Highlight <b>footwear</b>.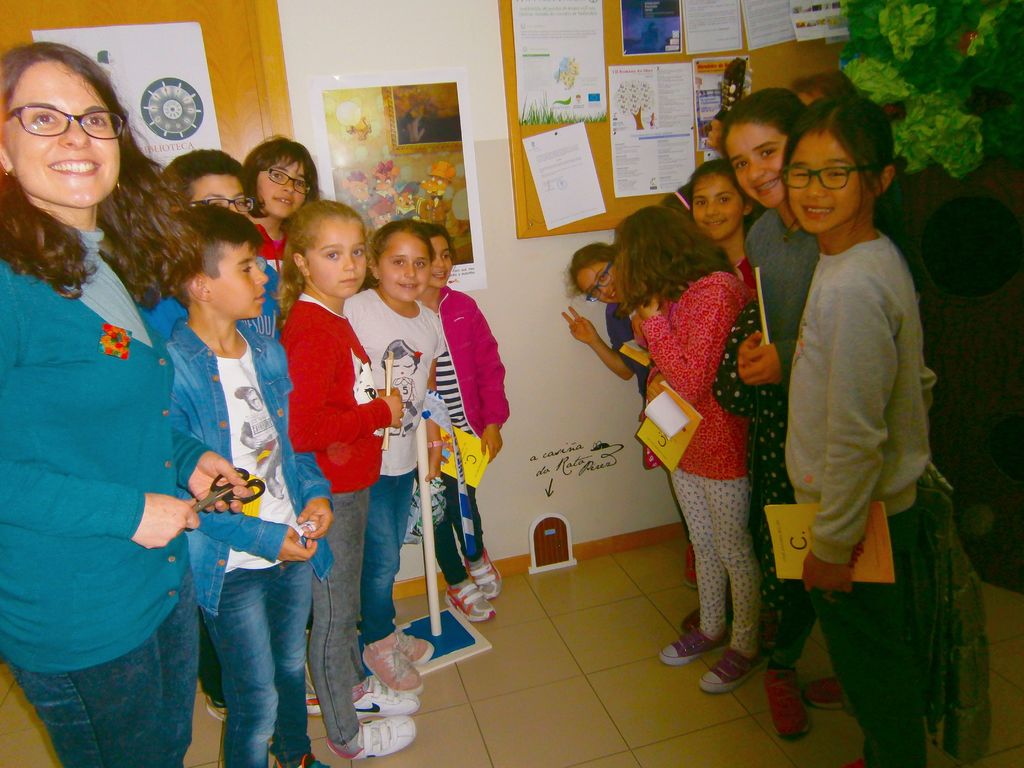
Highlighted region: <region>328, 720, 412, 751</region>.
